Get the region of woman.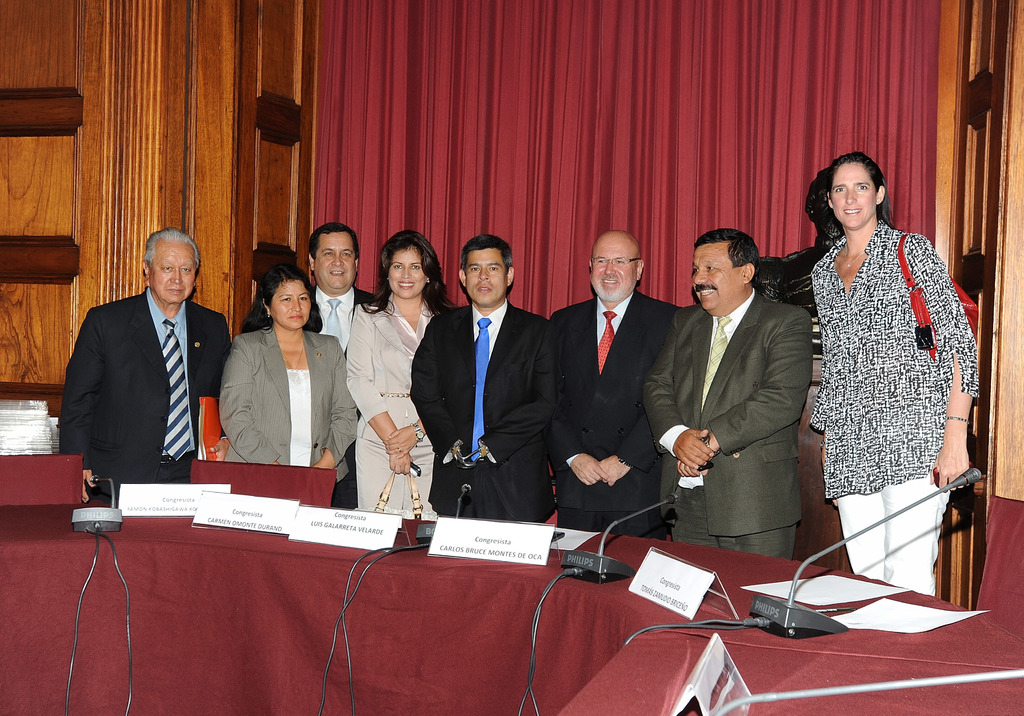
[x1=221, y1=265, x2=362, y2=505].
